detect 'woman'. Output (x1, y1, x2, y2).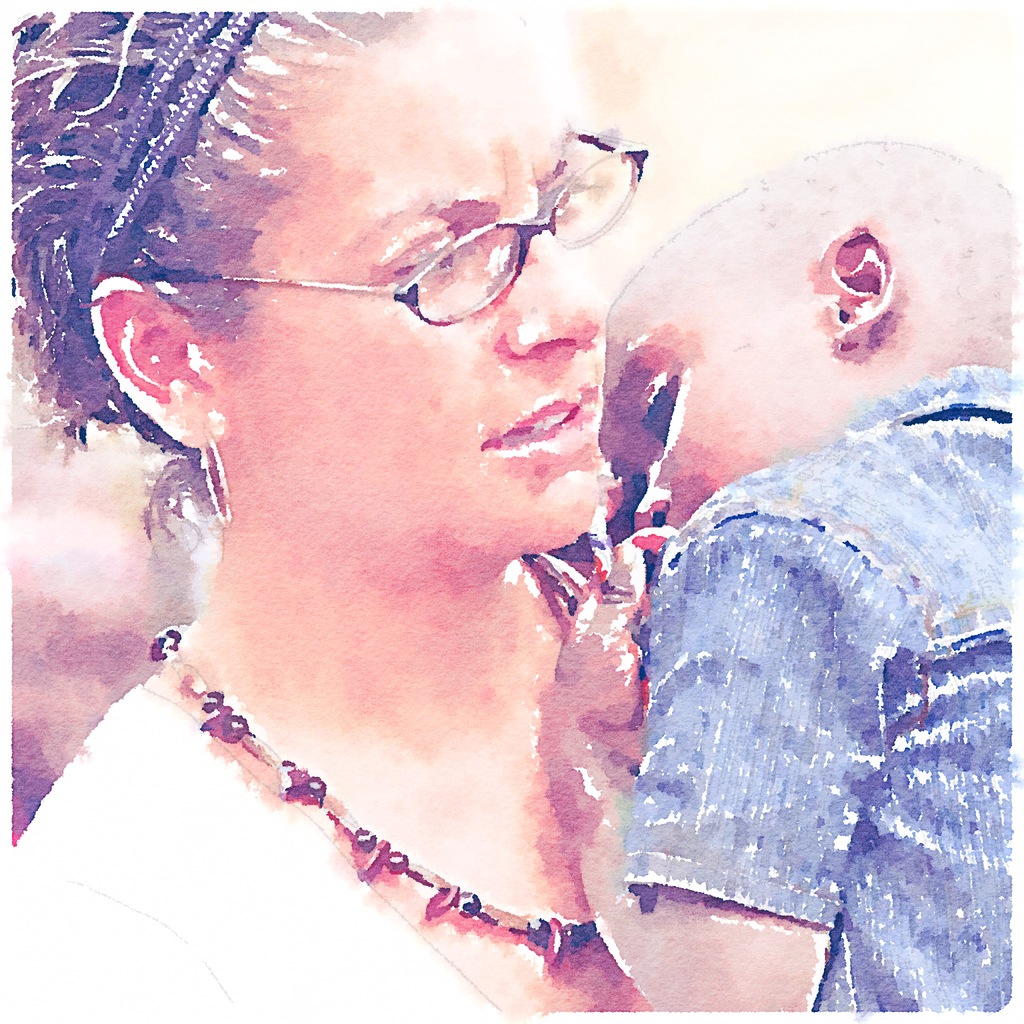
(11, 9, 1012, 1020).
